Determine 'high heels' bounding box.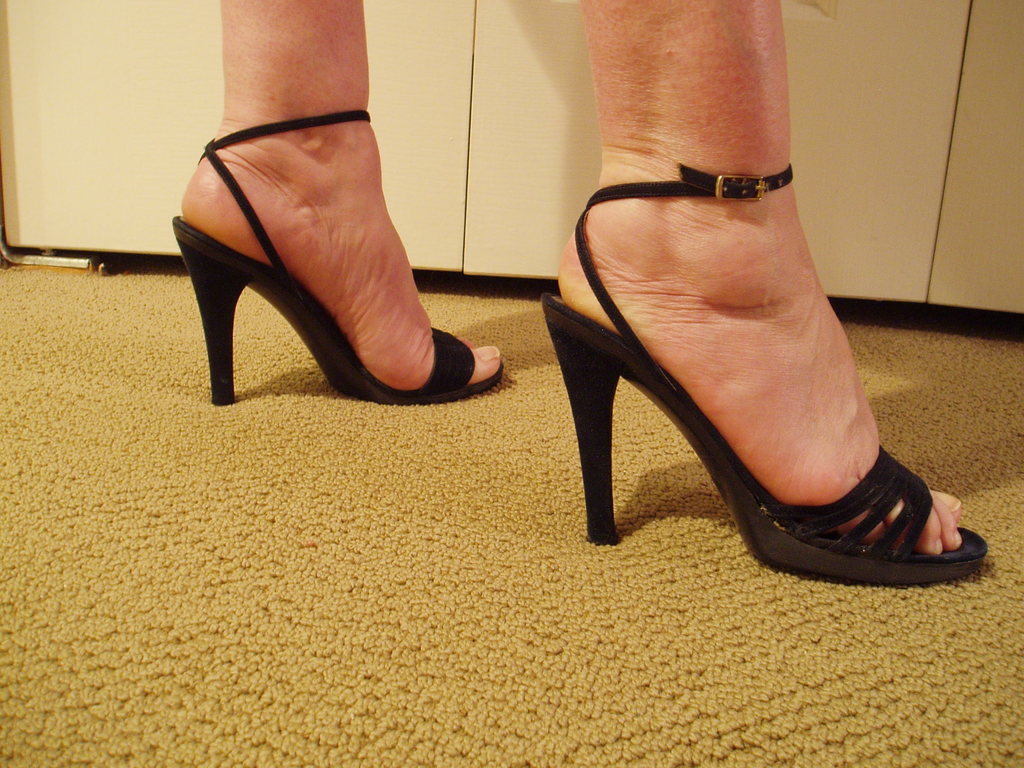
Determined: <region>538, 158, 988, 579</region>.
